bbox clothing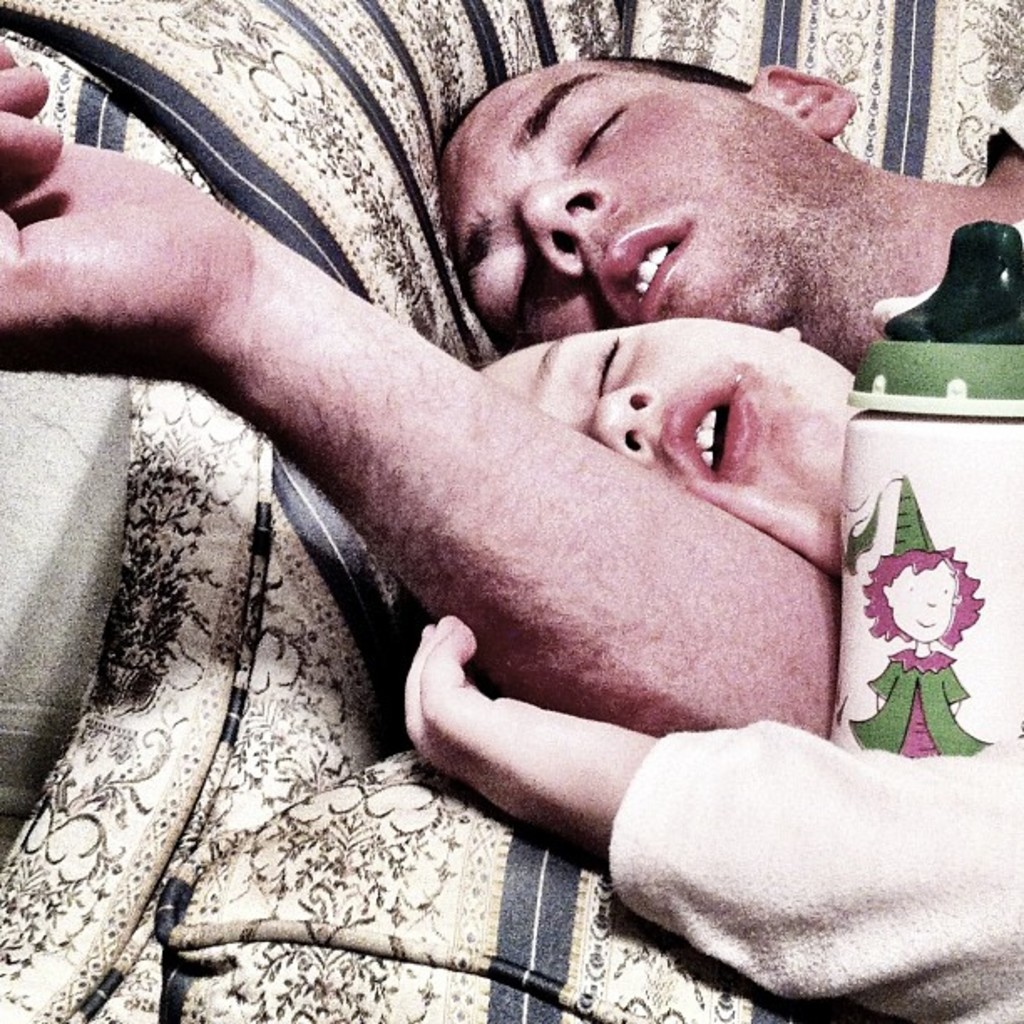
bbox=[559, 84, 1022, 1022]
